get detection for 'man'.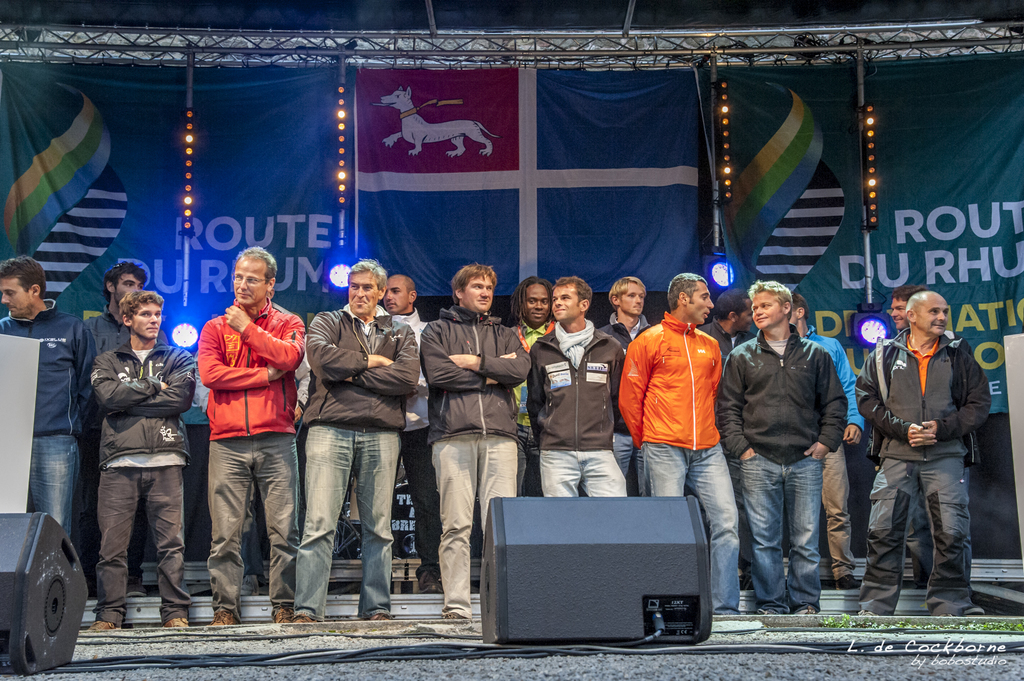
Detection: BBox(84, 282, 203, 638).
